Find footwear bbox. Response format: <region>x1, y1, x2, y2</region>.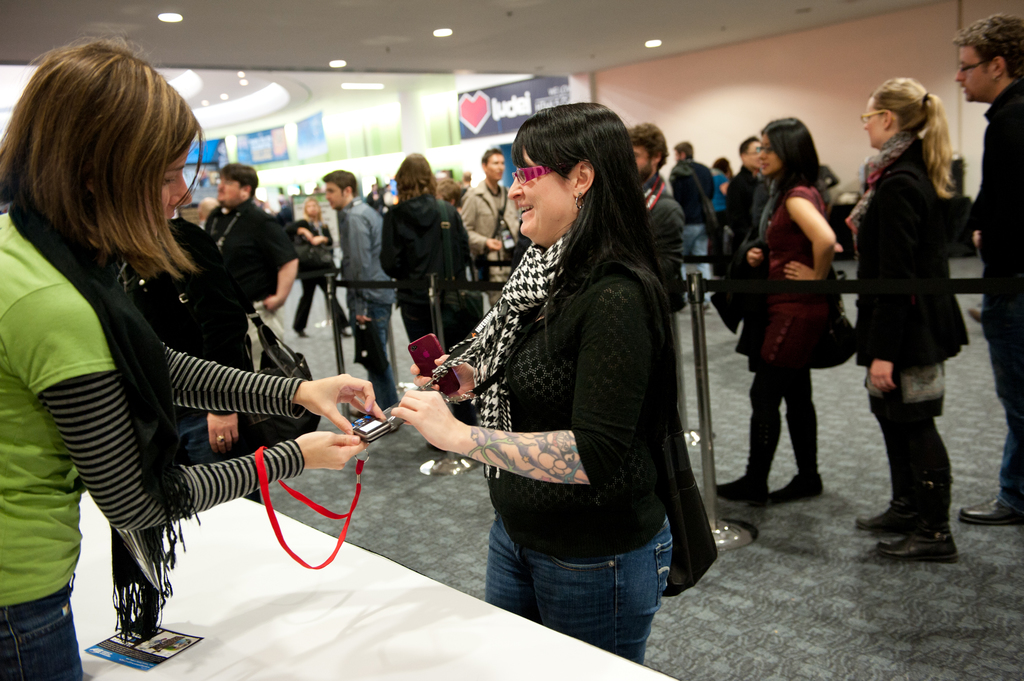
<region>959, 492, 1023, 525</region>.
